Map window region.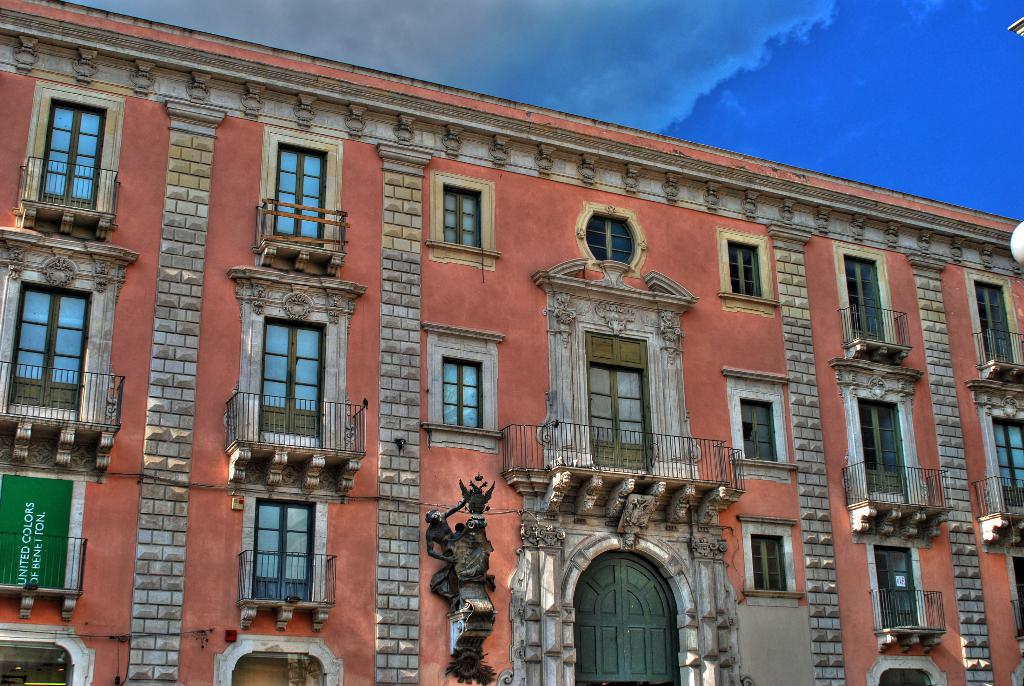
Mapped to crop(422, 172, 502, 270).
